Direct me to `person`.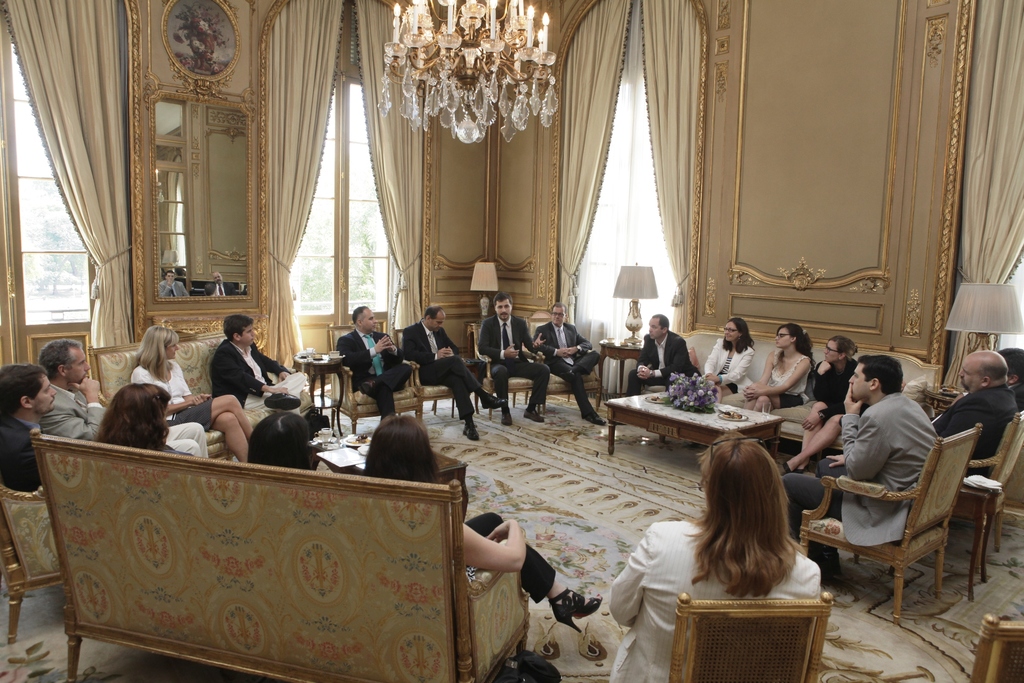
Direction: [x1=401, y1=306, x2=497, y2=447].
